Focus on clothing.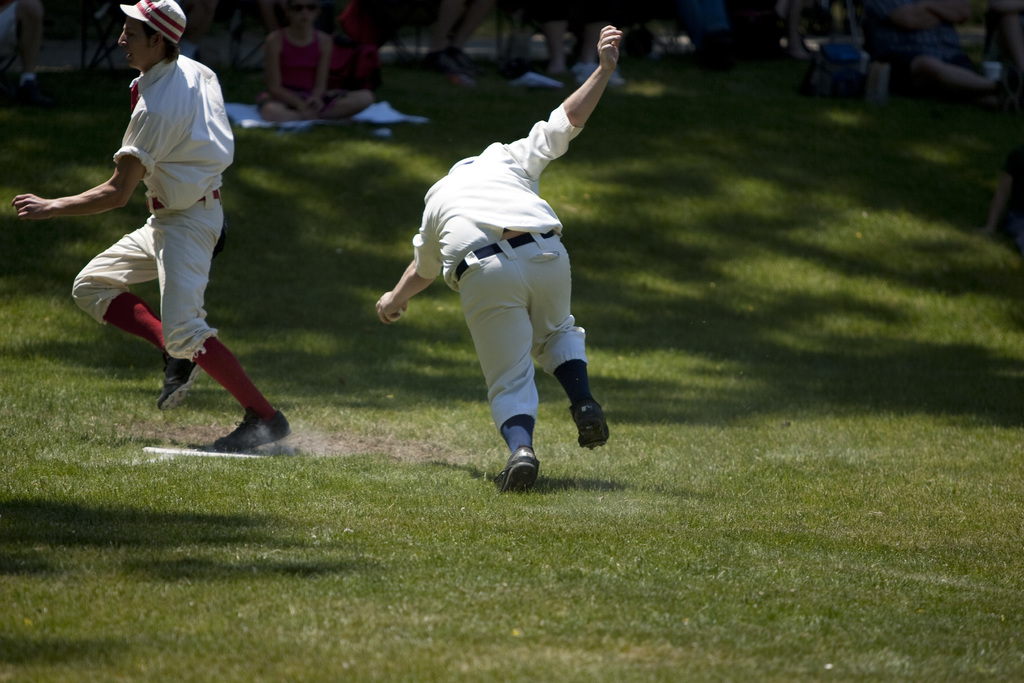
Focused at {"x1": 0, "y1": 0, "x2": 17, "y2": 44}.
